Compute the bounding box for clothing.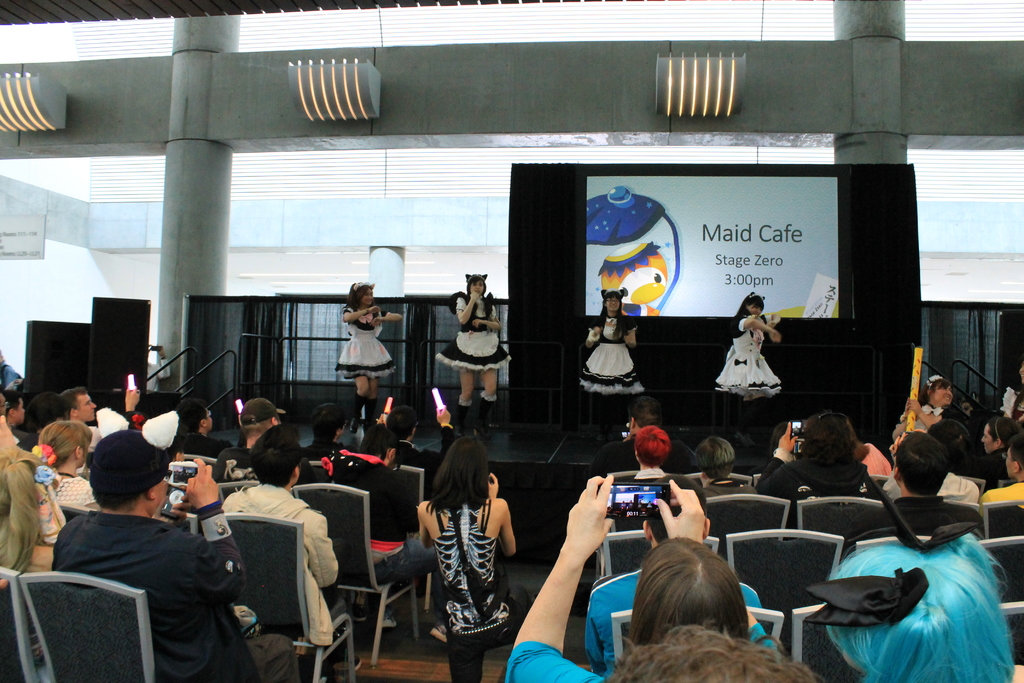
{"left": 49, "top": 472, "right": 247, "bottom": 669}.
